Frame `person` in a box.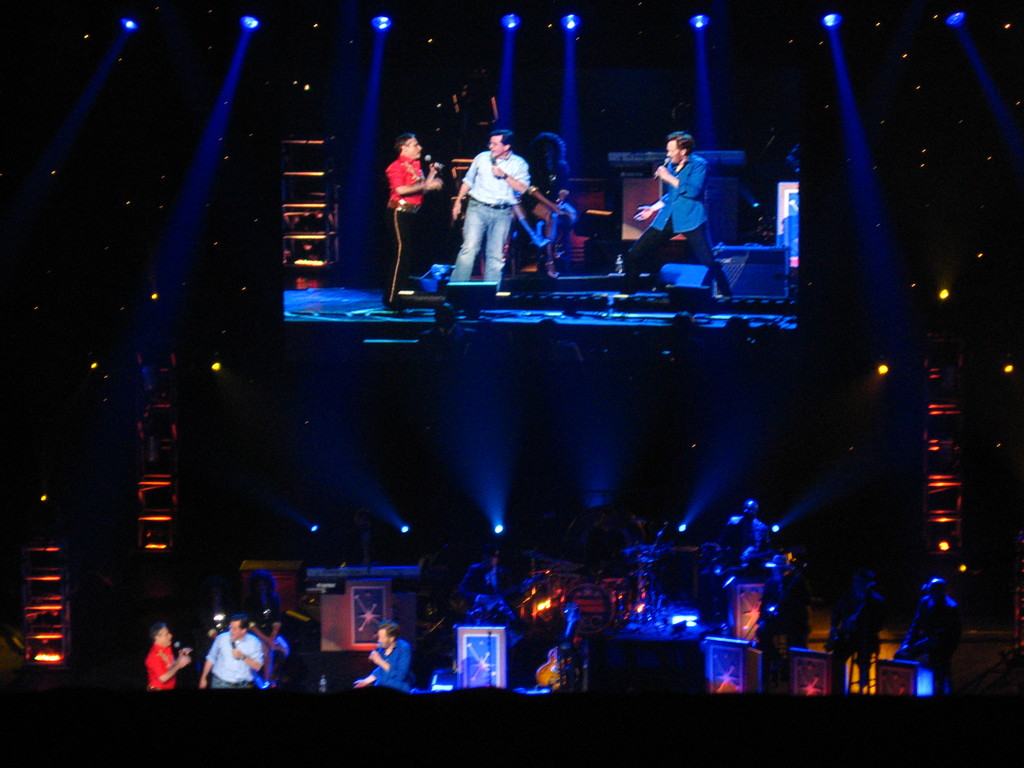
[721,495,781,586].
